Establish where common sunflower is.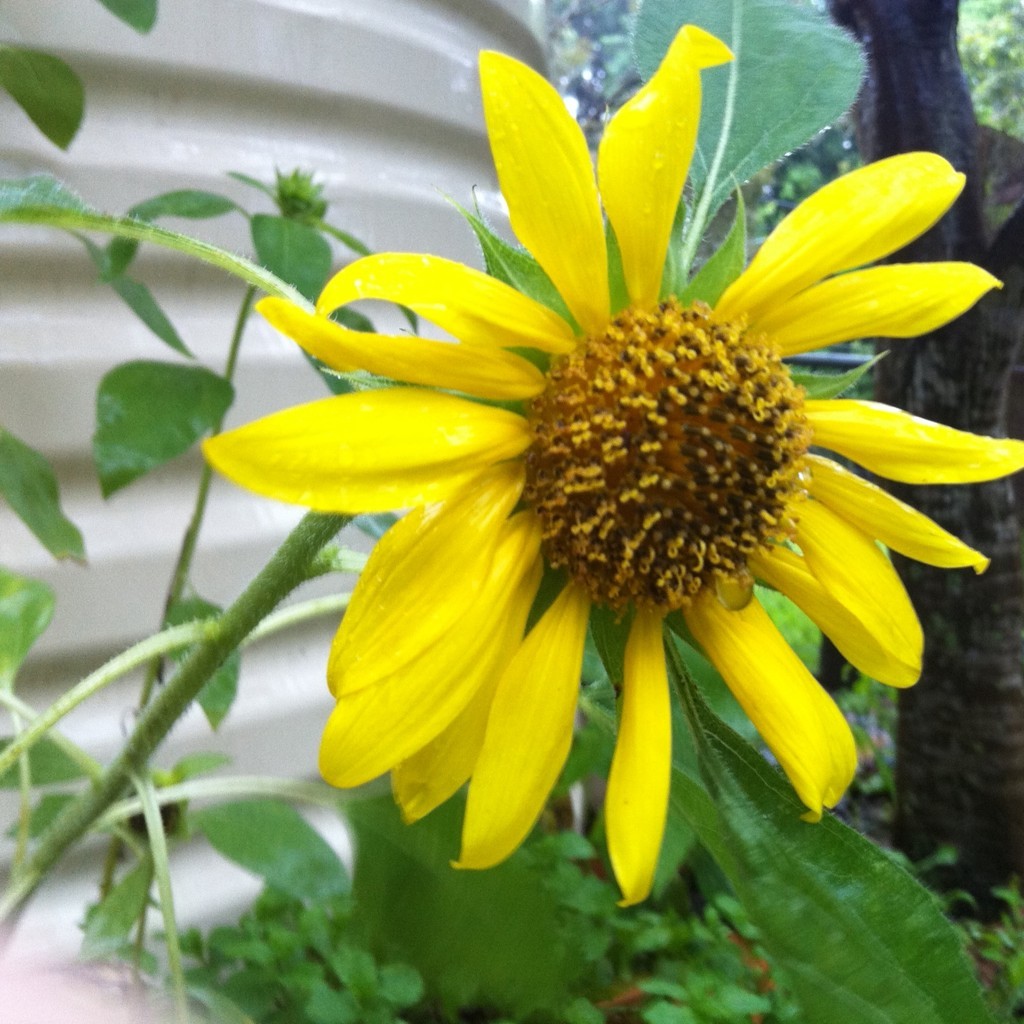
Established at Rect(217, 69, 1019, 923).
